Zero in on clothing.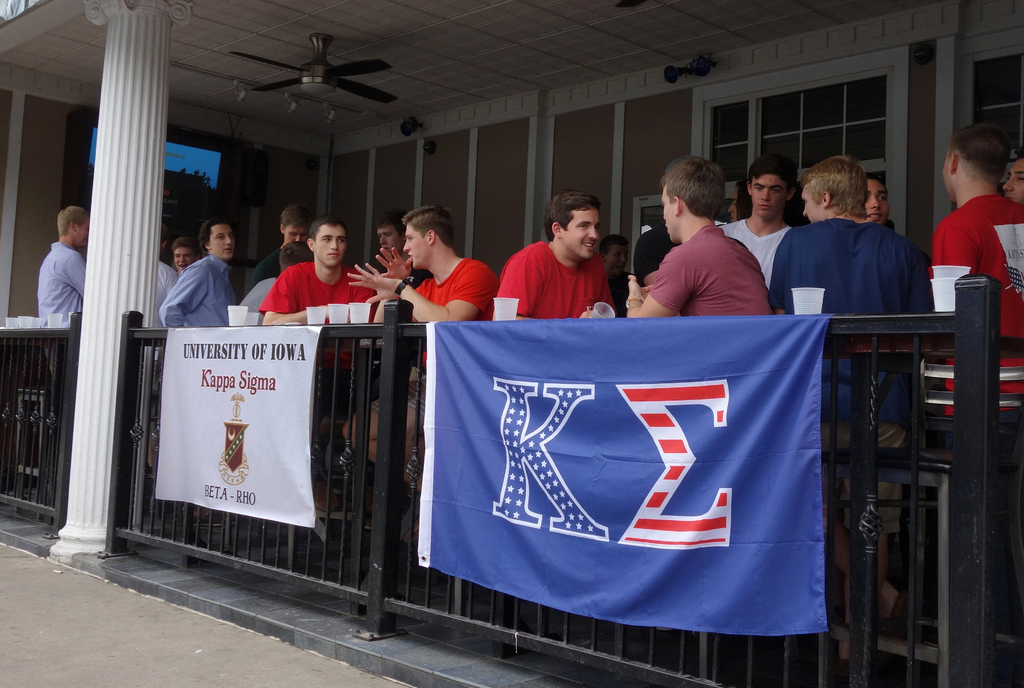
Zeroed in: 36/242/86/378.
